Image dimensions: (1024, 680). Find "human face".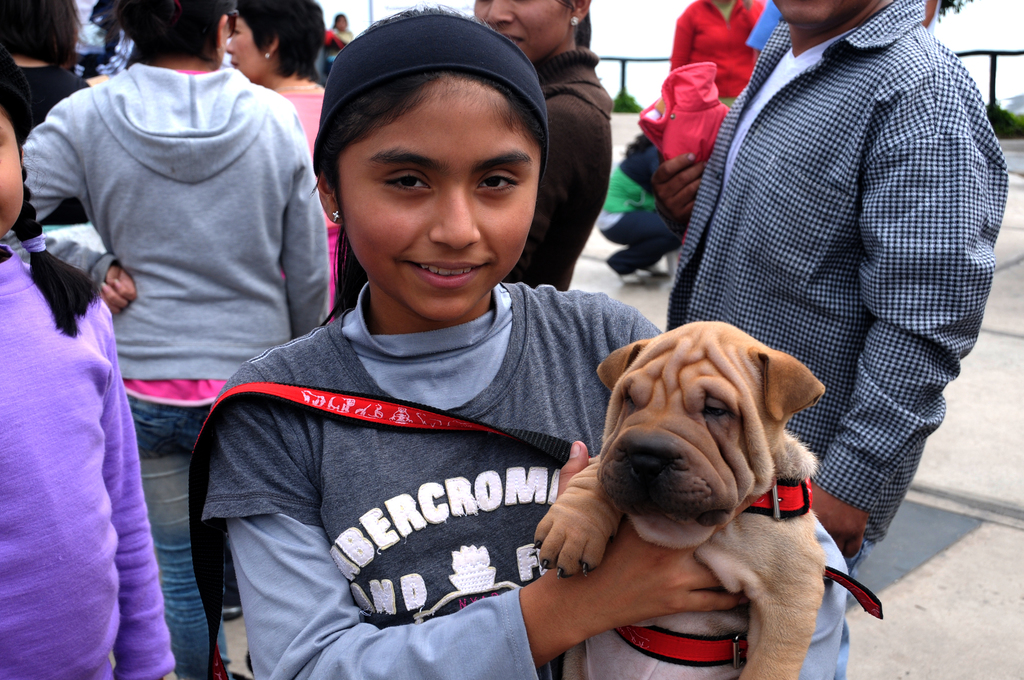
bbox=[771, 0, 875, 27].
